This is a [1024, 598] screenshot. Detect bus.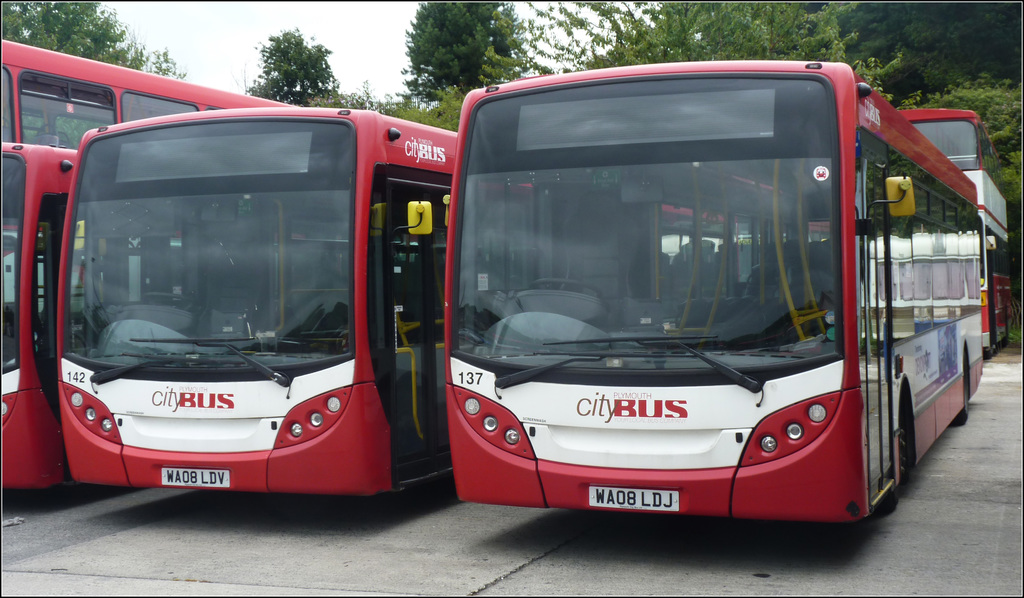
l=444, t=54, r=984, b=521.
